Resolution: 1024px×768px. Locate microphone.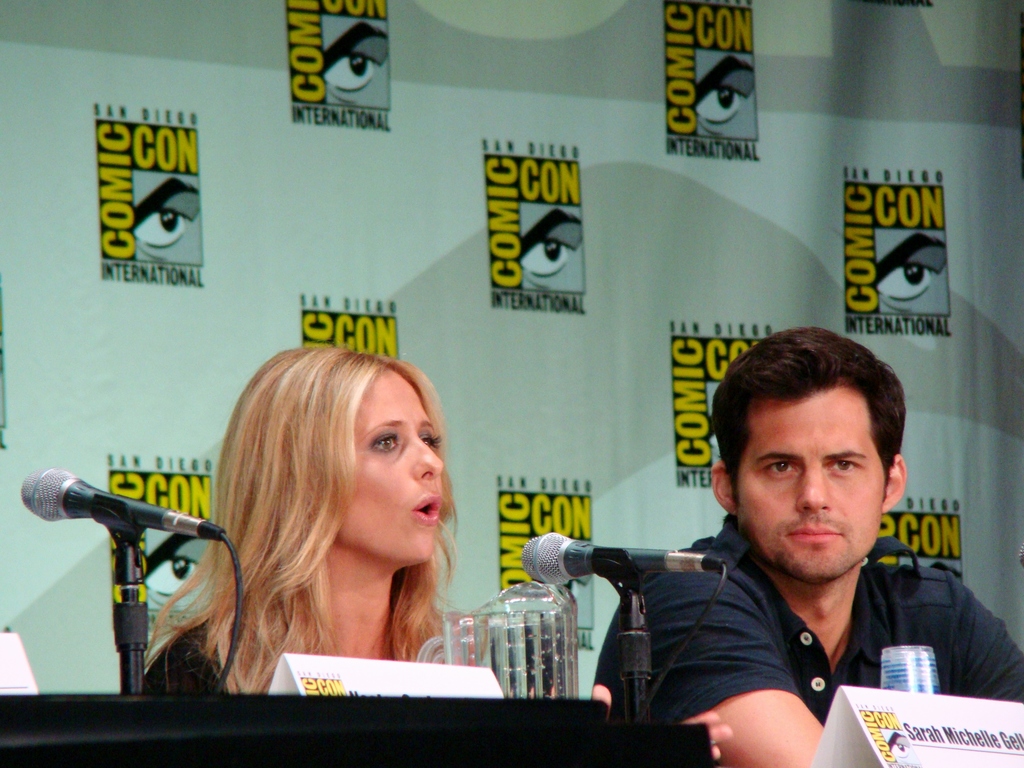
bbox=[18, 477, 213, 631].
